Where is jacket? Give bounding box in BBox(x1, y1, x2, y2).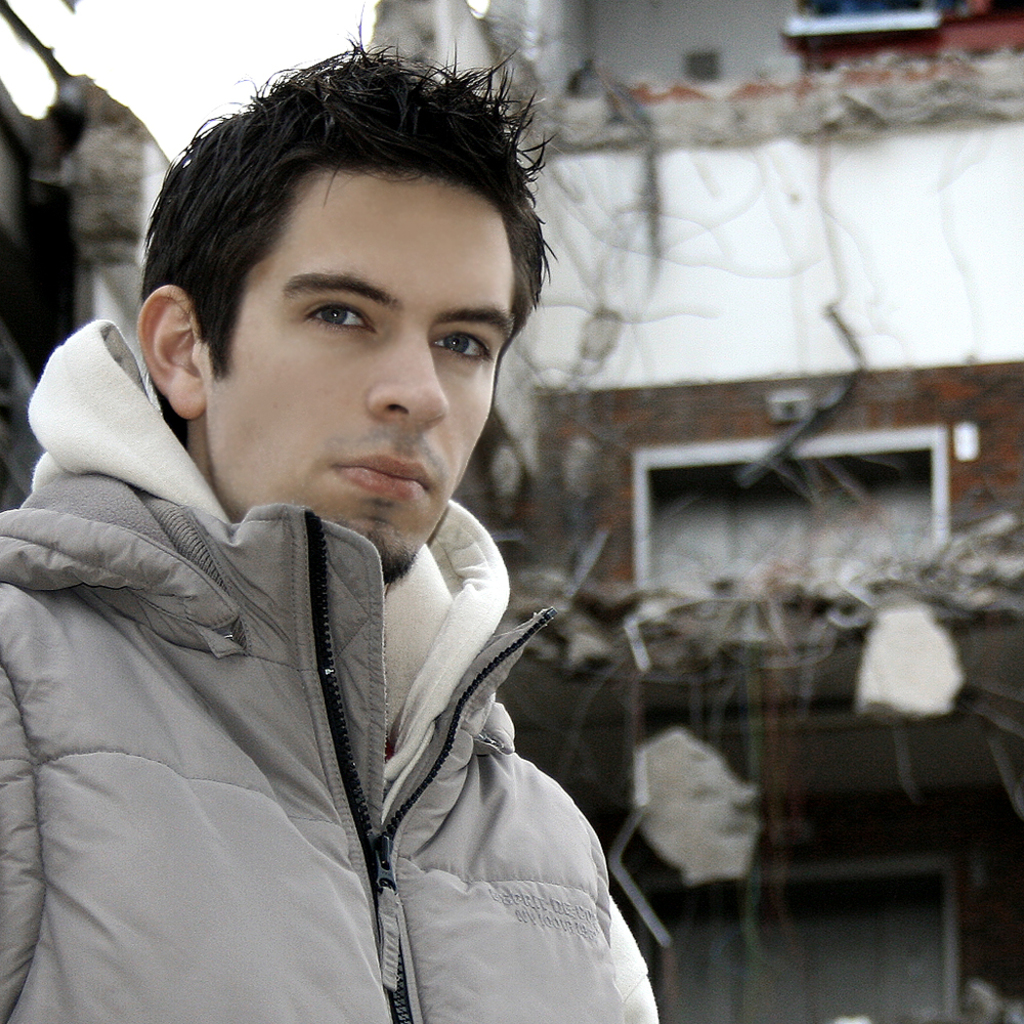
BBox(0, 321, 670, 1023).
